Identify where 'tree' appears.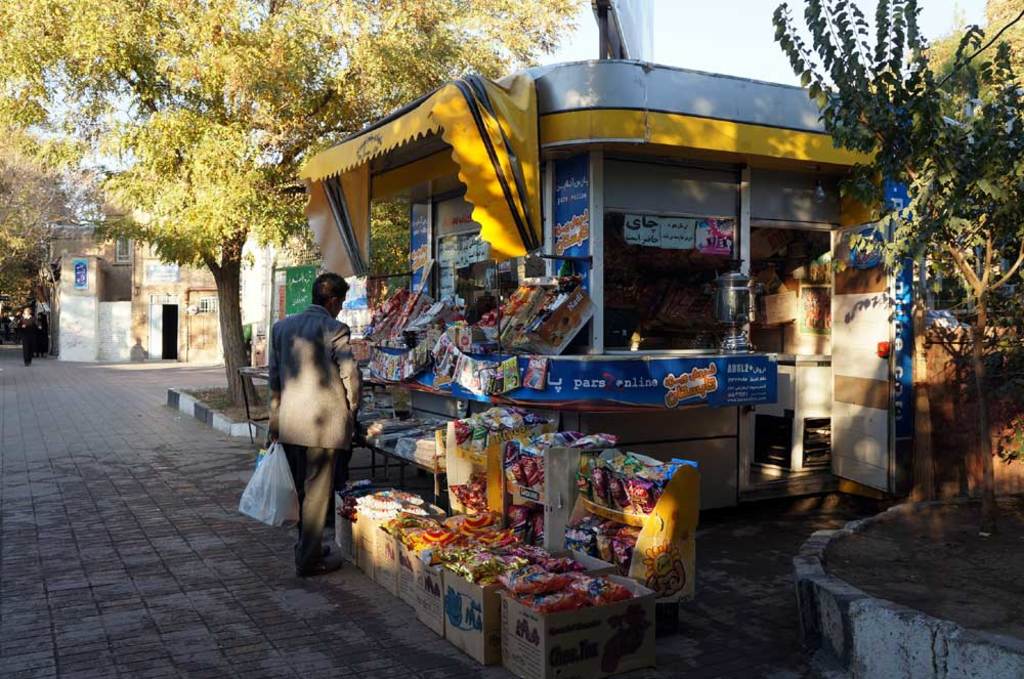
Appears at box(0, 0, 568, 414).
